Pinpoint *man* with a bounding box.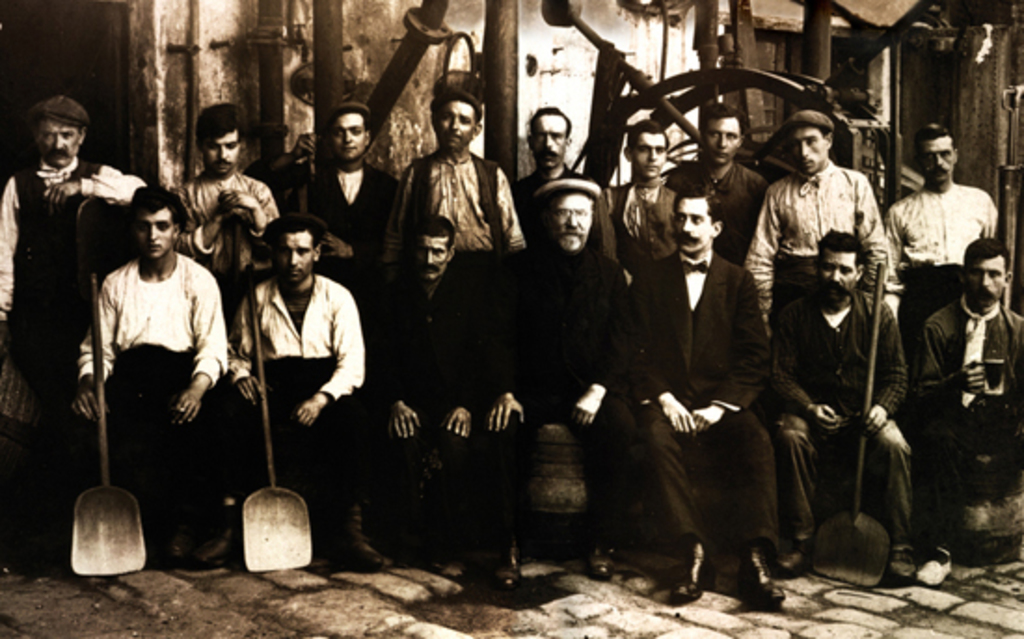
227/205/387/566.
